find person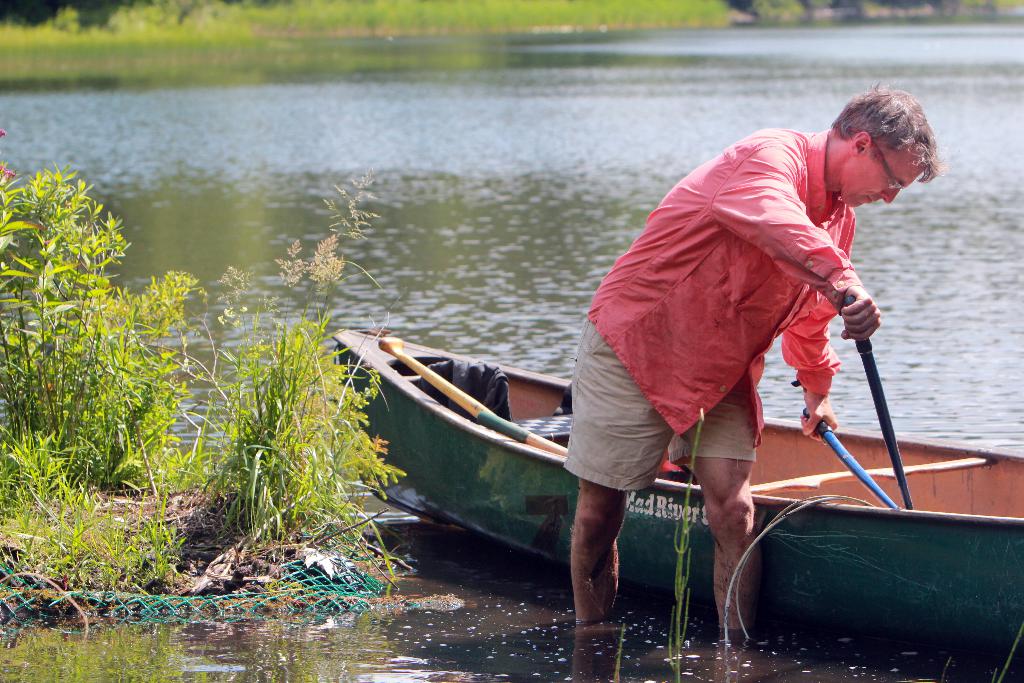
bbox(561, 84, 943, 632)
